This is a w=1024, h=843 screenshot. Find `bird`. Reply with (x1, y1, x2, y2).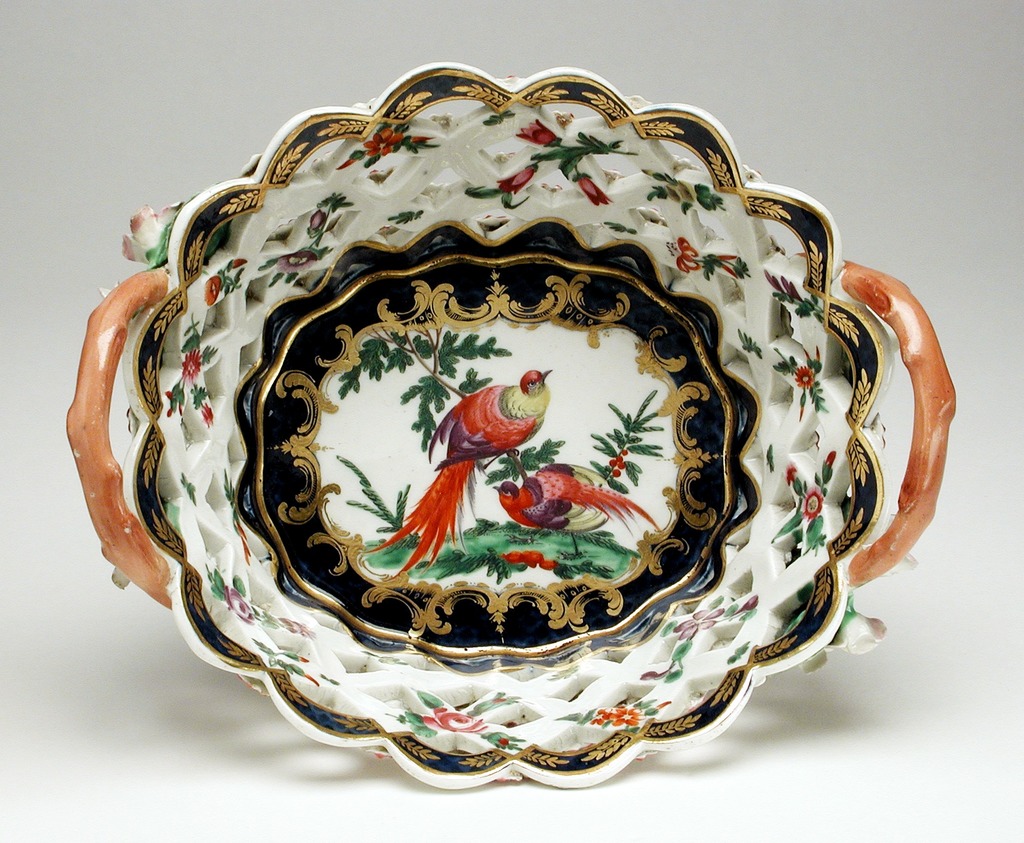
(359, 362, 552, 583).
